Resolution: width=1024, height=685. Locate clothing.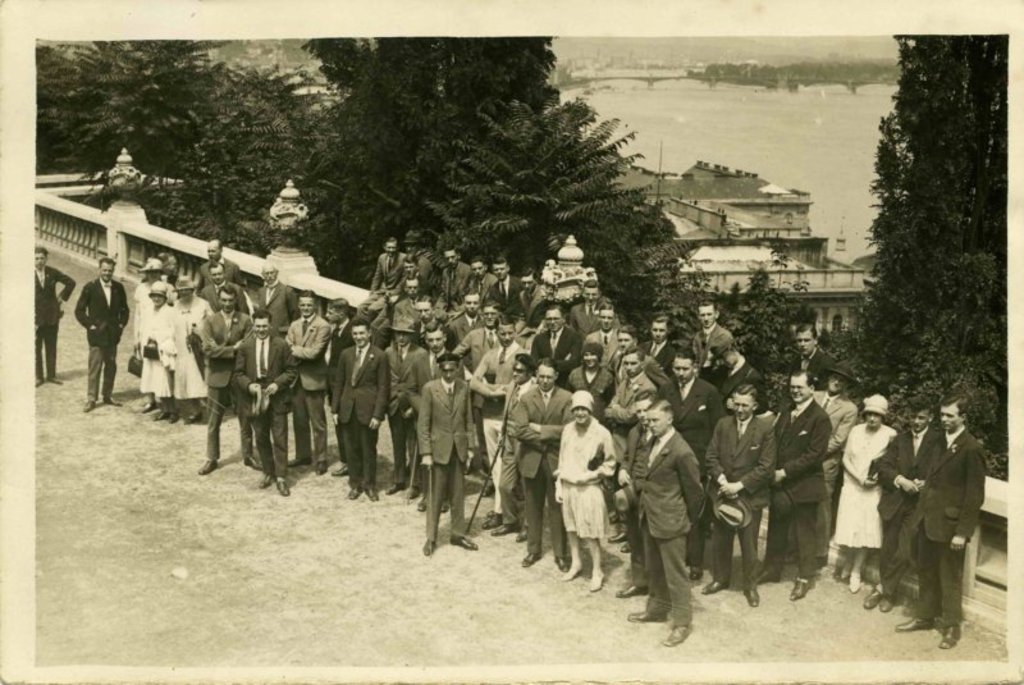
[667, 375, 728, 430].
